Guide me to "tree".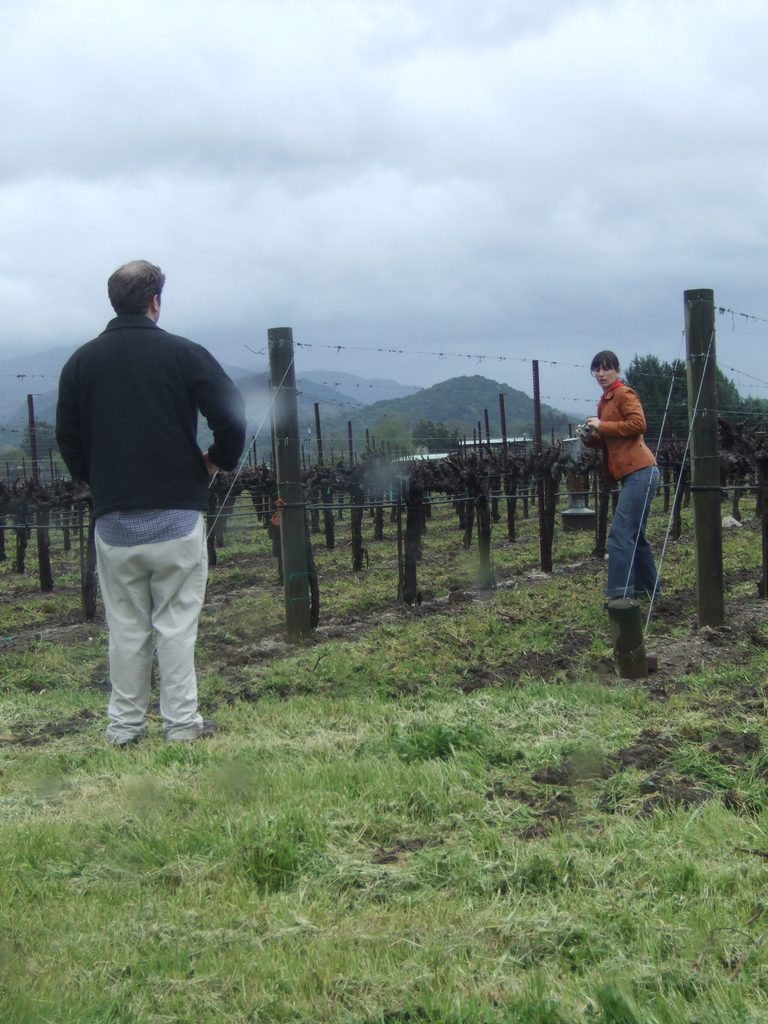
Guidance: left=366, top=404, right=412, bottom=456.
